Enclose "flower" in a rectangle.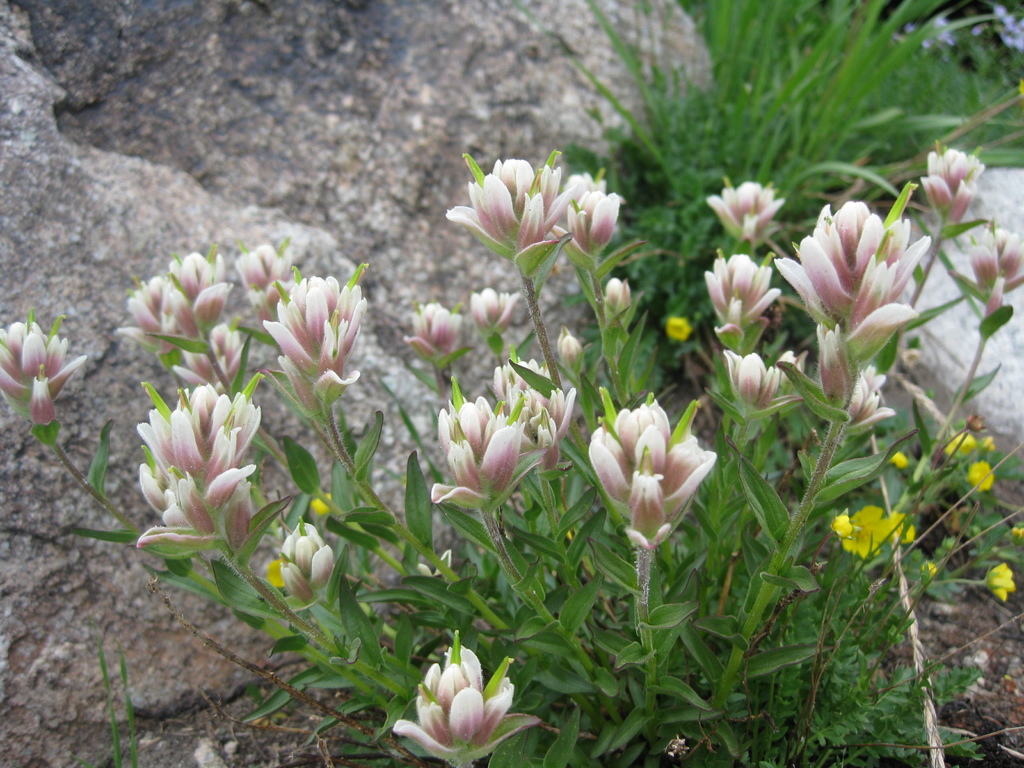
detection(472, 286, 518, 342).
